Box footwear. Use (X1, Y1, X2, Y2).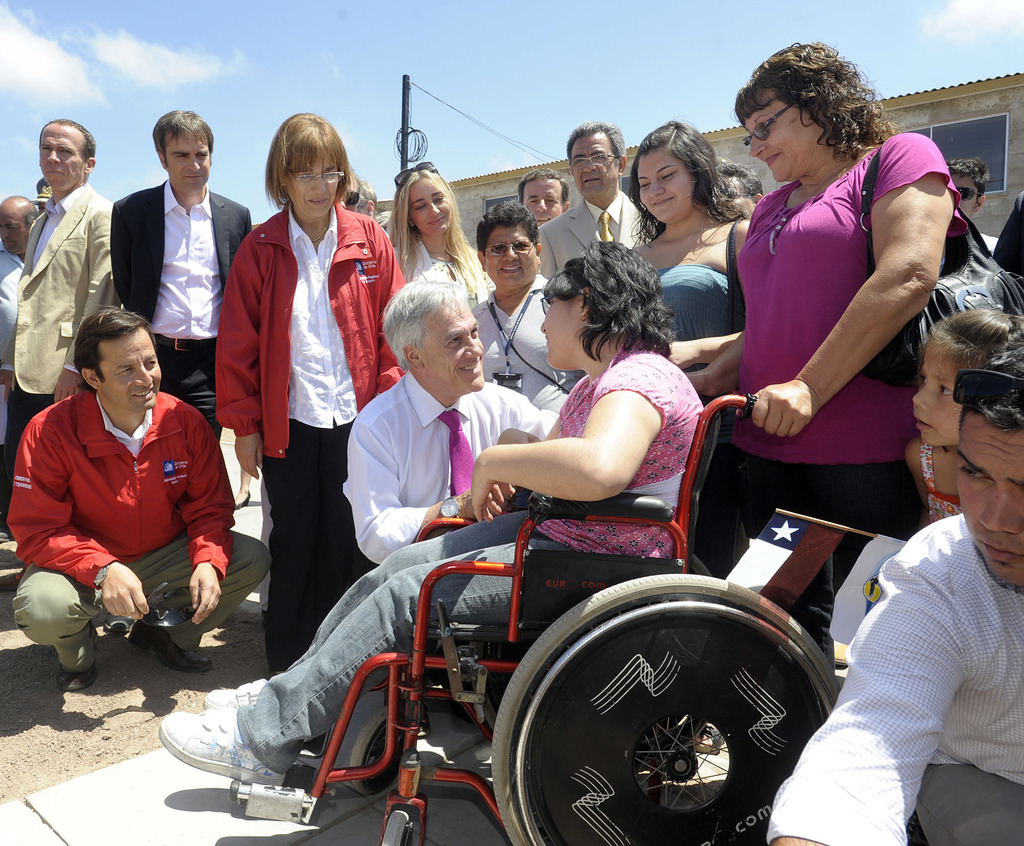
(131, 604, 218, 669).
